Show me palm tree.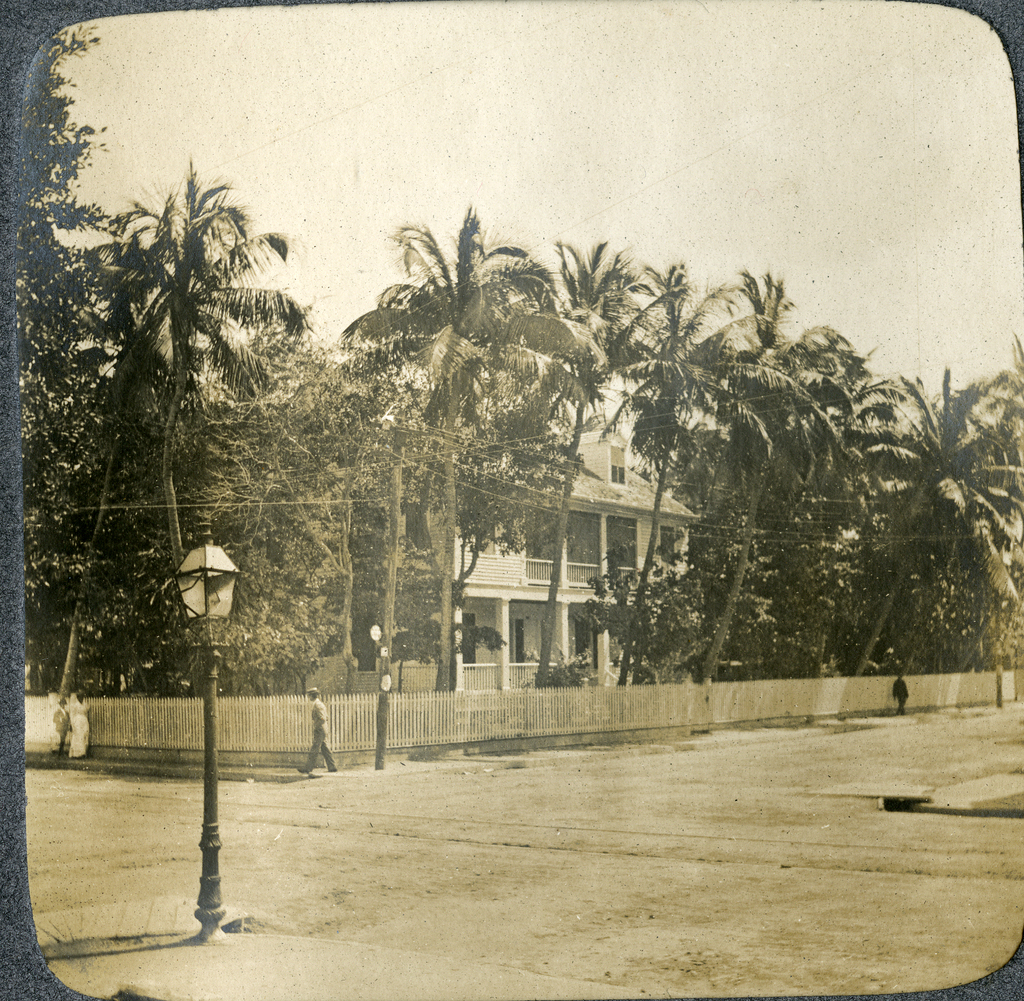
palm tree is here: Rect(336, 204, 534, 708).
